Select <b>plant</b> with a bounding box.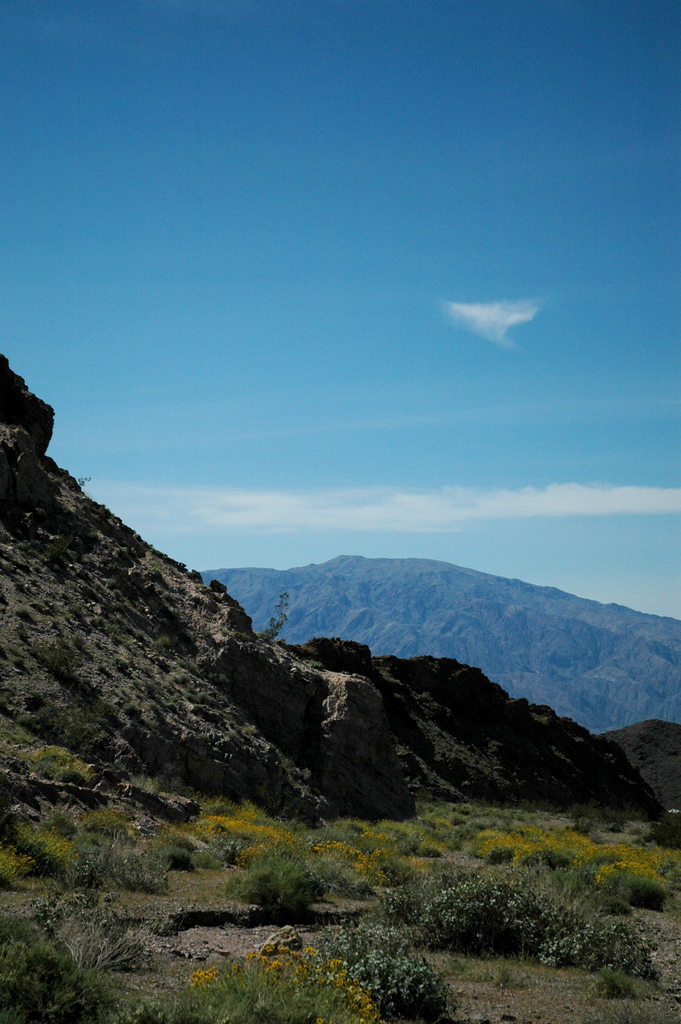
115, 946, 380, 1023.
